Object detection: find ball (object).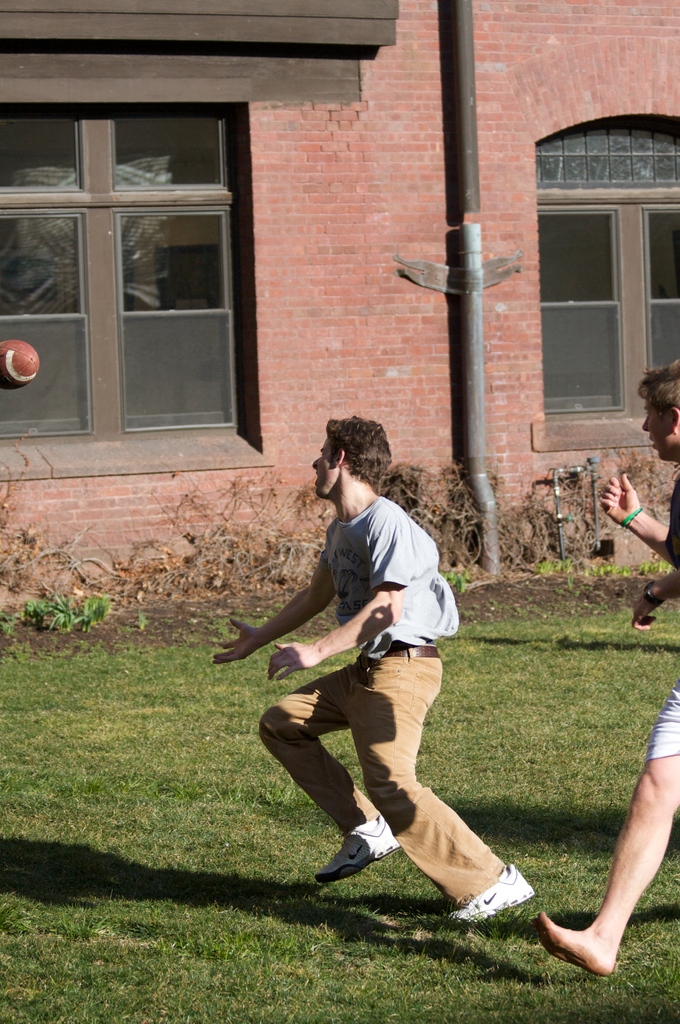
<bbox>3, 339, 43, 398</bbox>.
